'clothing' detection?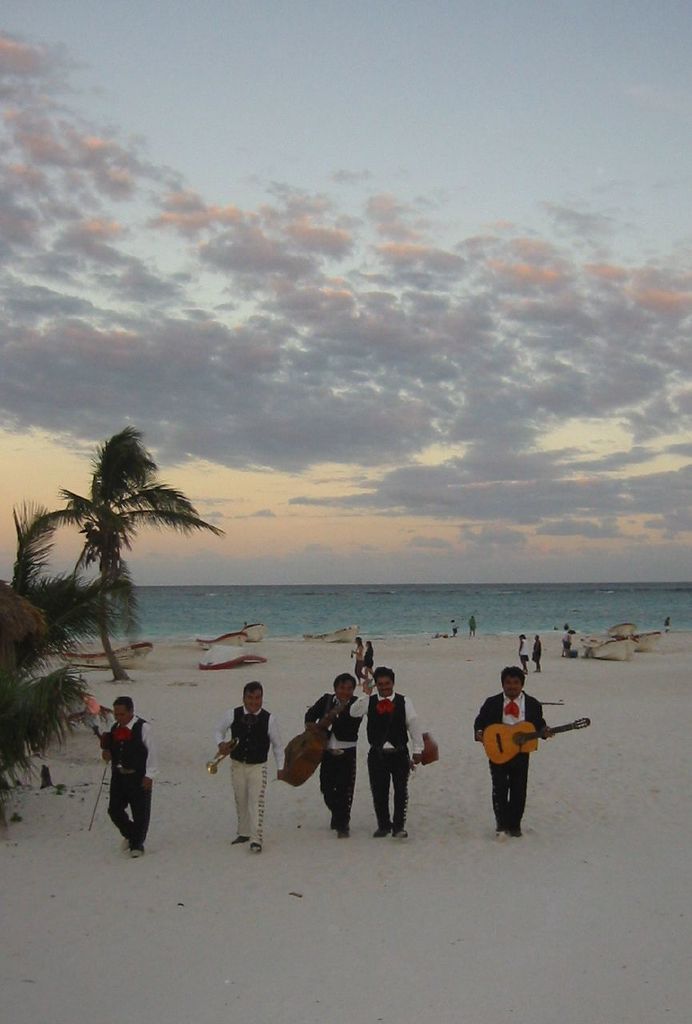
box=[488, 694, 563, 833]
